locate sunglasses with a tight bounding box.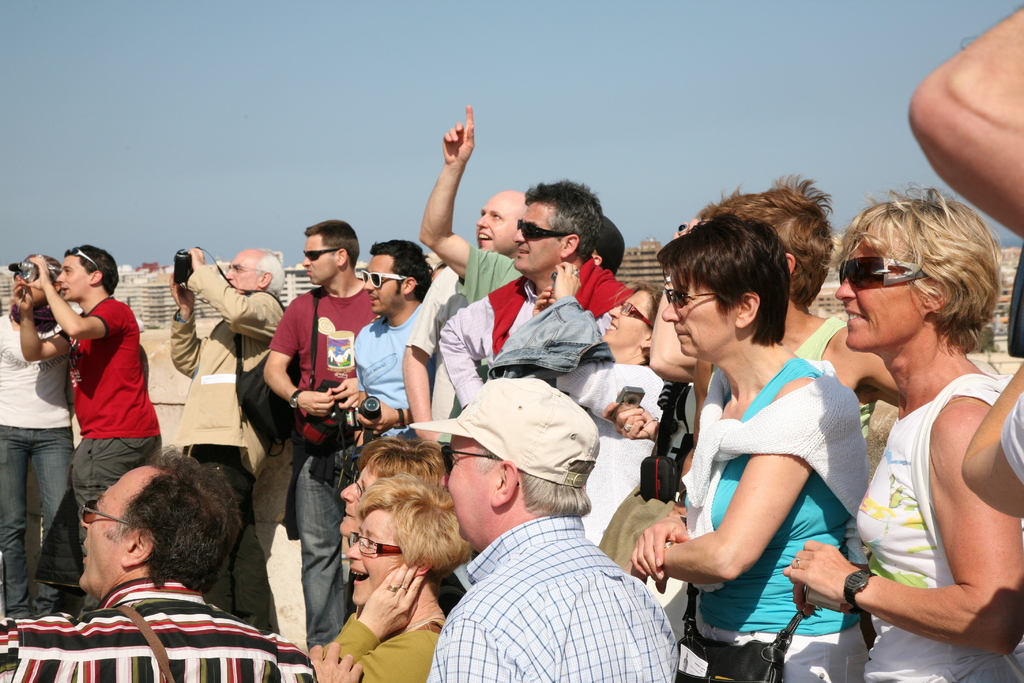
l=303, t=248, r=339, b=262.
